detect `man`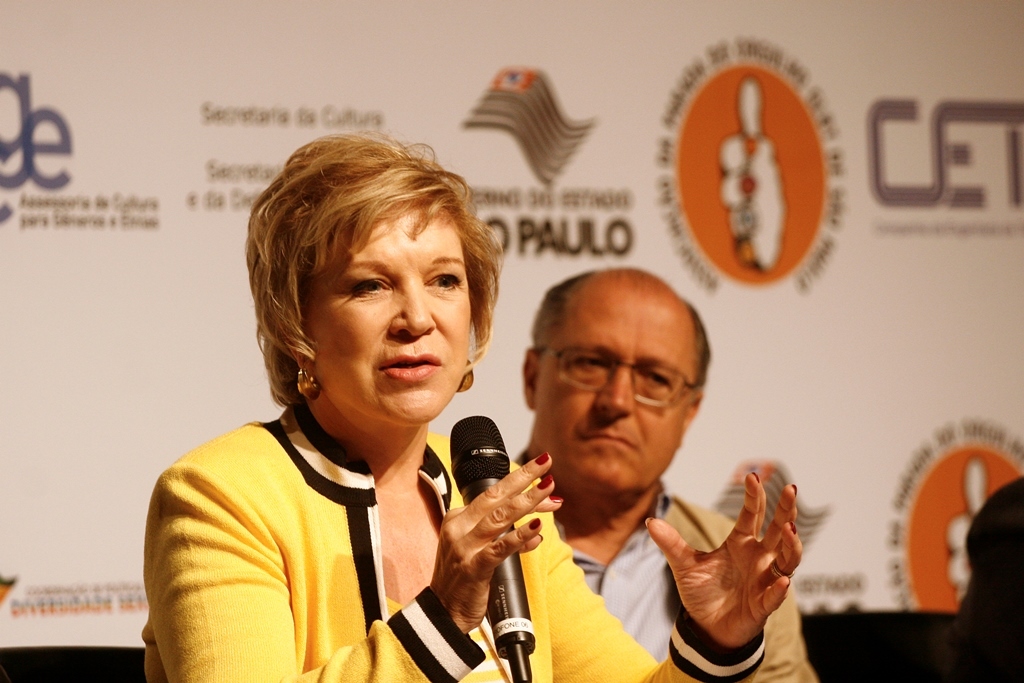
<box>518,288,809,682</box>
